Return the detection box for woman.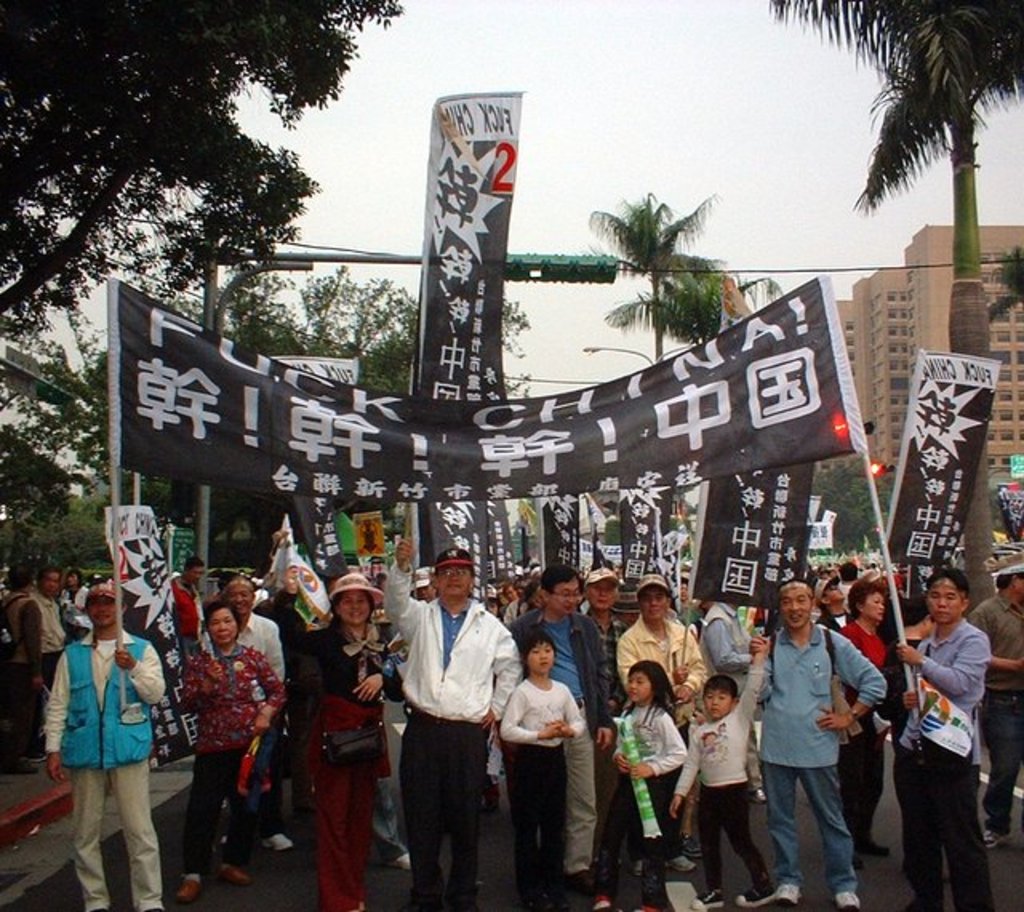
[x1=170, y1=598, x2=283, y2=902].
